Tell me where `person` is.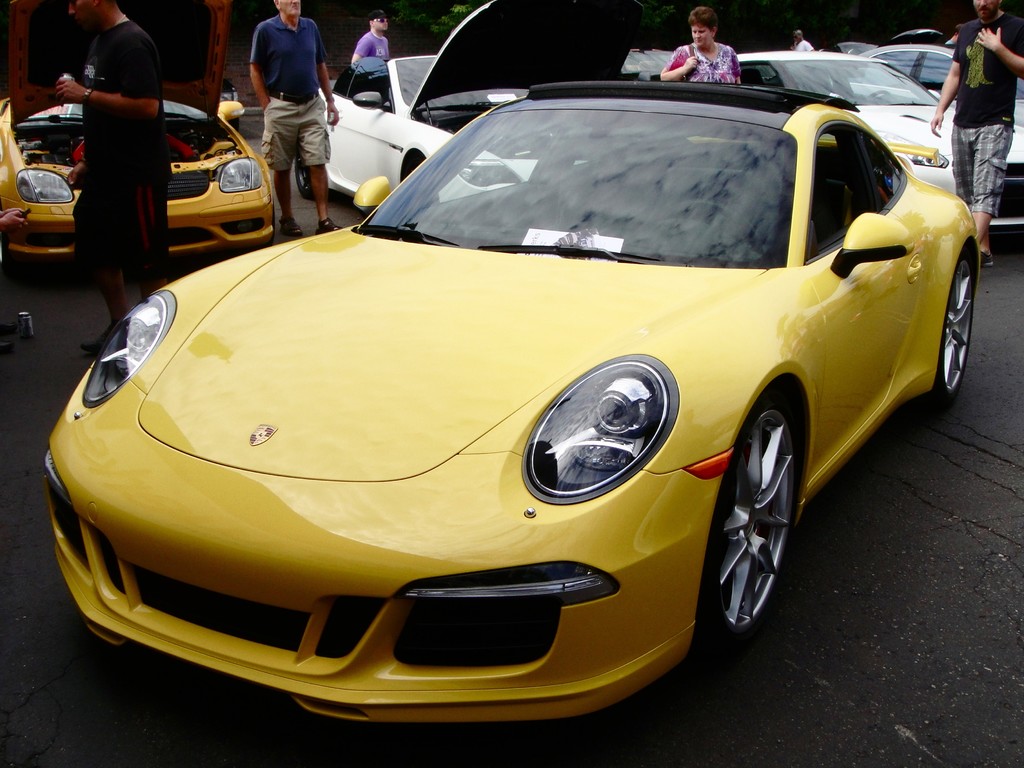
`person` is at rect(56, 0, 170, 350).
